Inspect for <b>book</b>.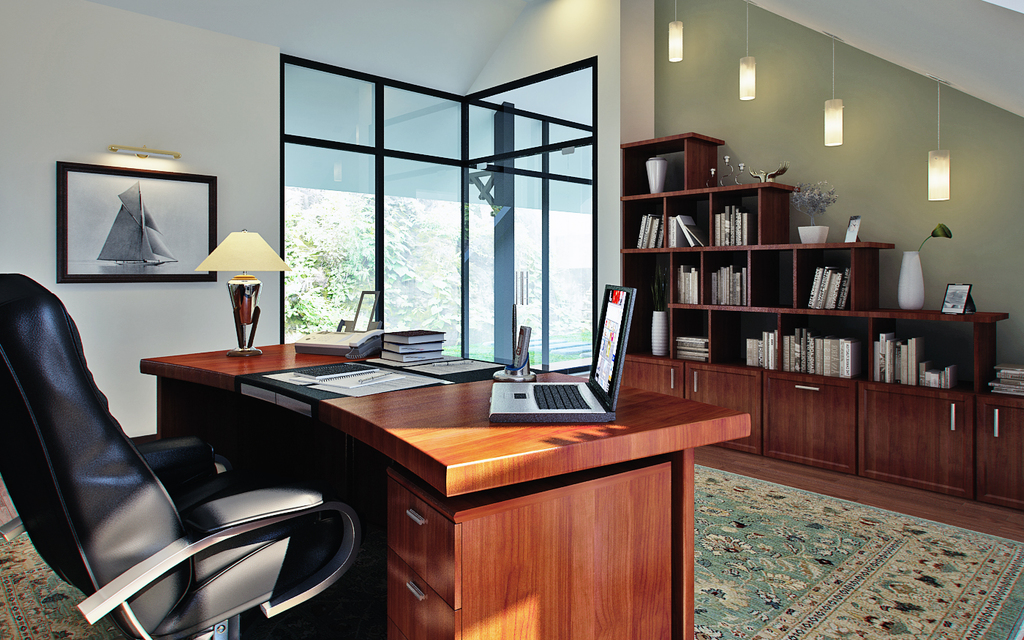
Inspection: <bbox>379, 343, 446, 356</bbox>.
